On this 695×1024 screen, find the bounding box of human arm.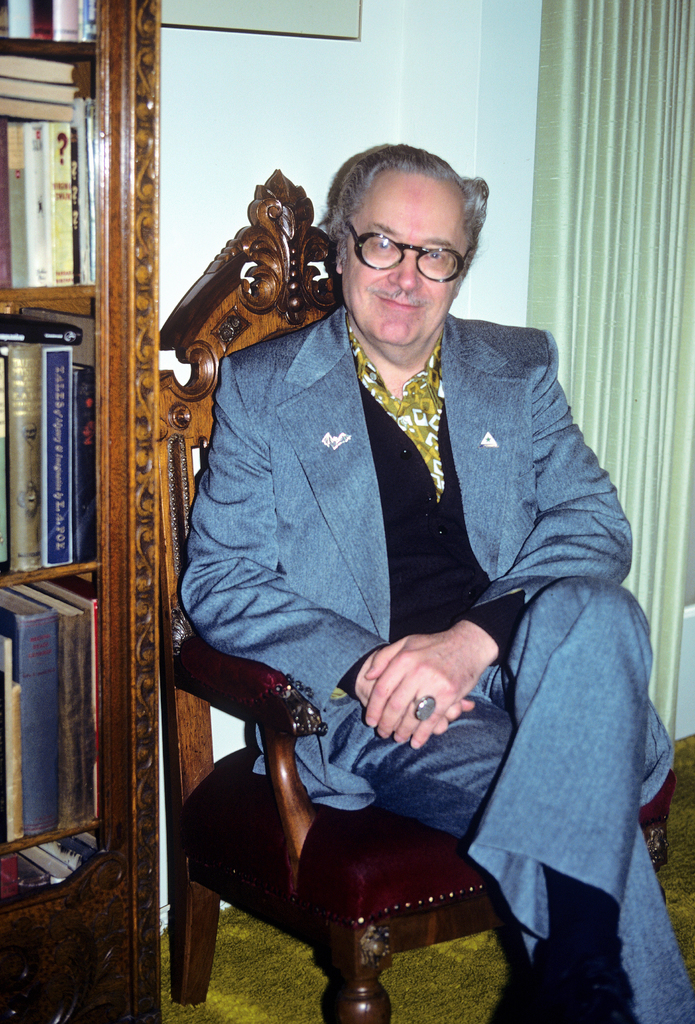
Bounding box: region(179, 364, 471, 740).
